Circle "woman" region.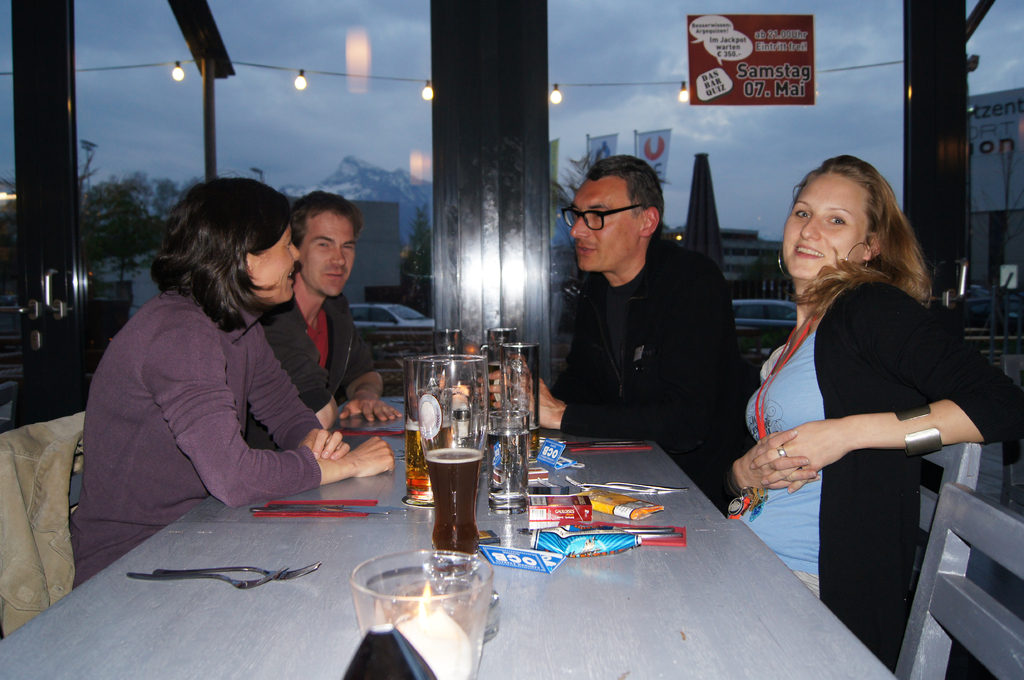
Region: Rect(72, 177, 397, 593).
